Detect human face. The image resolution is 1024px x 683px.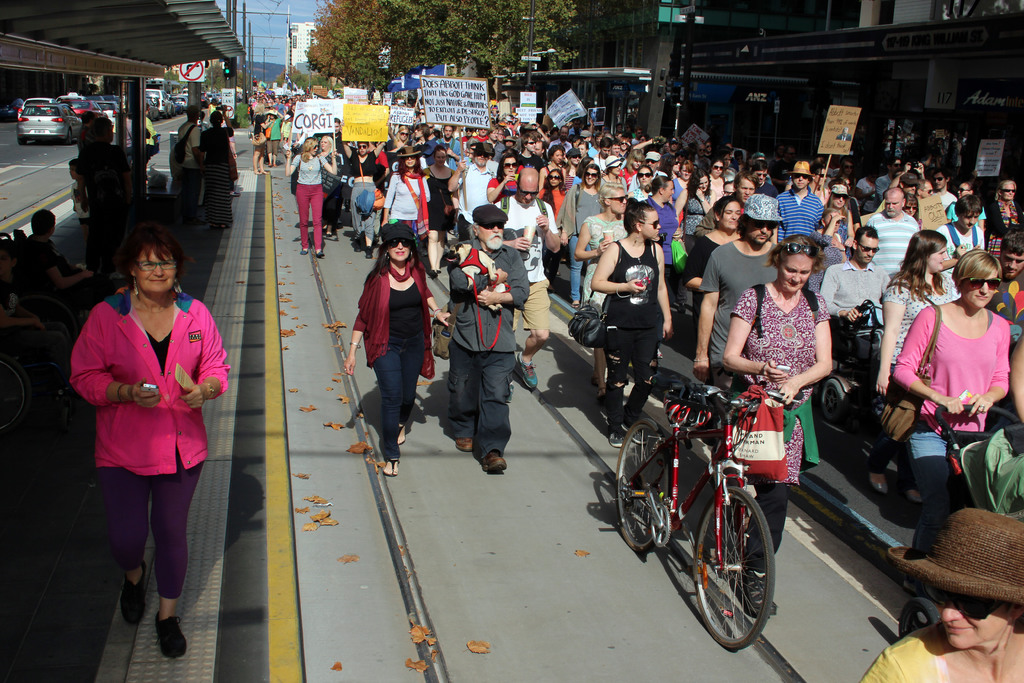
(left=129, top=247, right=179, bottom=293).
